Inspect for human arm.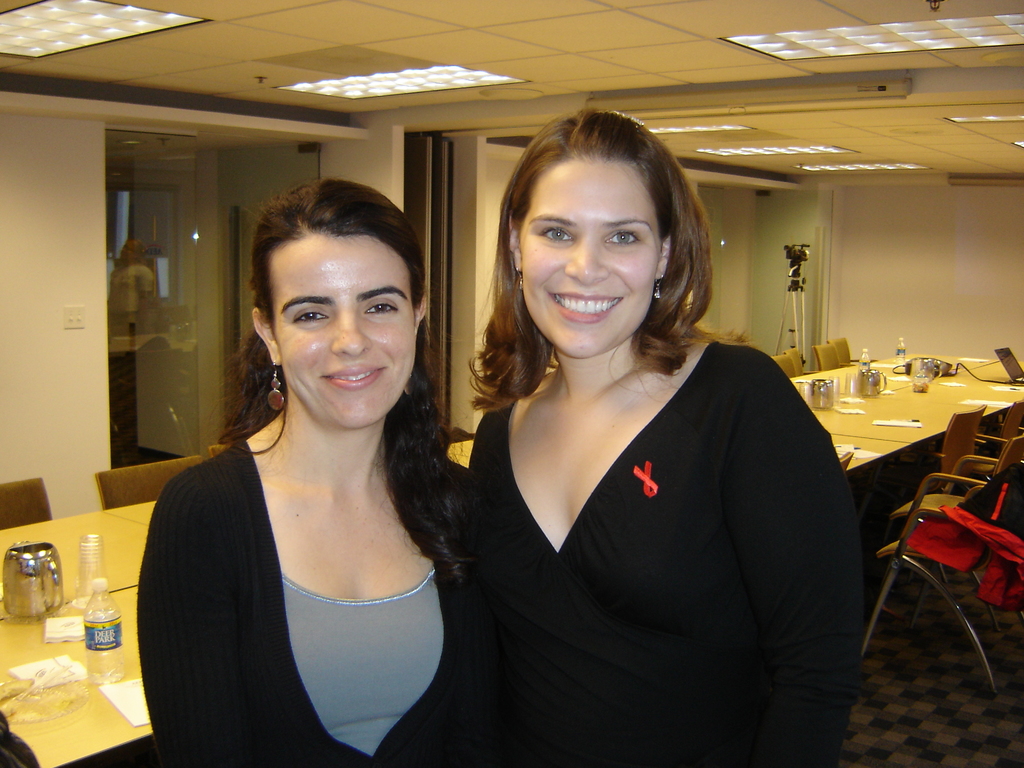
Inspection: <box>722,364,863,767</box>.
